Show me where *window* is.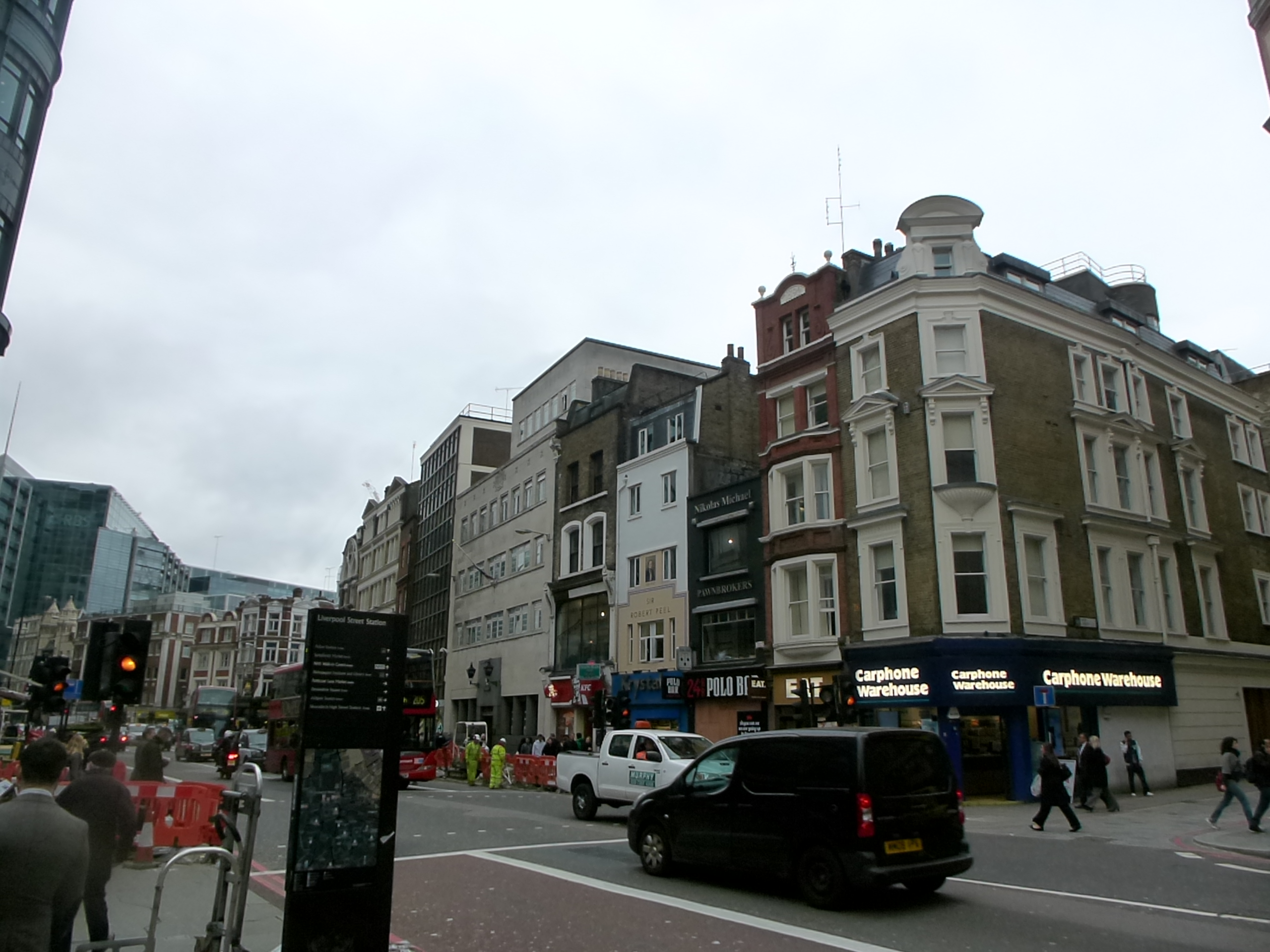
*window* is at bbox=[313, 276, 319, 290].
